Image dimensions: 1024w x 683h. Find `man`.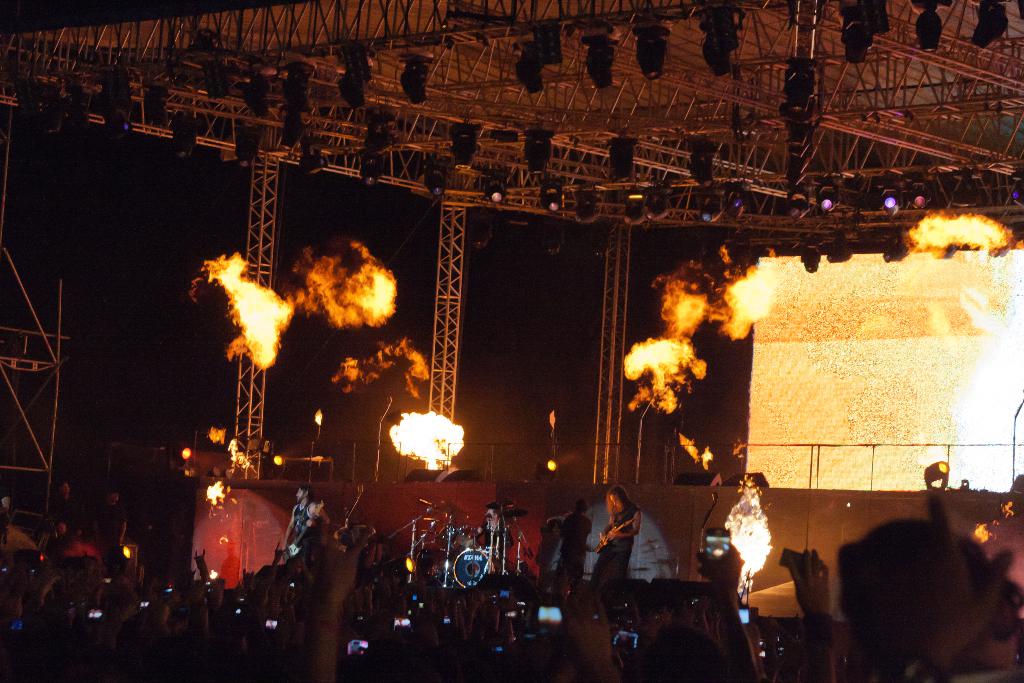
(left=93, top=488, right=130, bottom=562).
